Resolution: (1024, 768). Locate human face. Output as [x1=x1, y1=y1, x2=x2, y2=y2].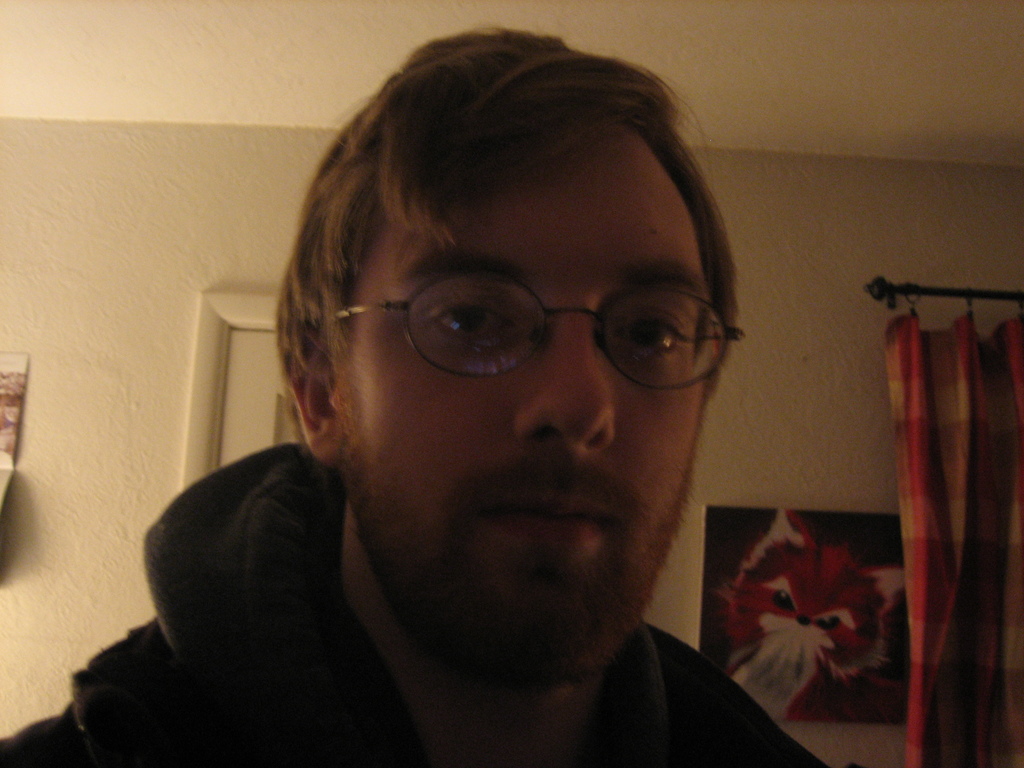
[x1=346, y1=130, x2=702, y2=676].
